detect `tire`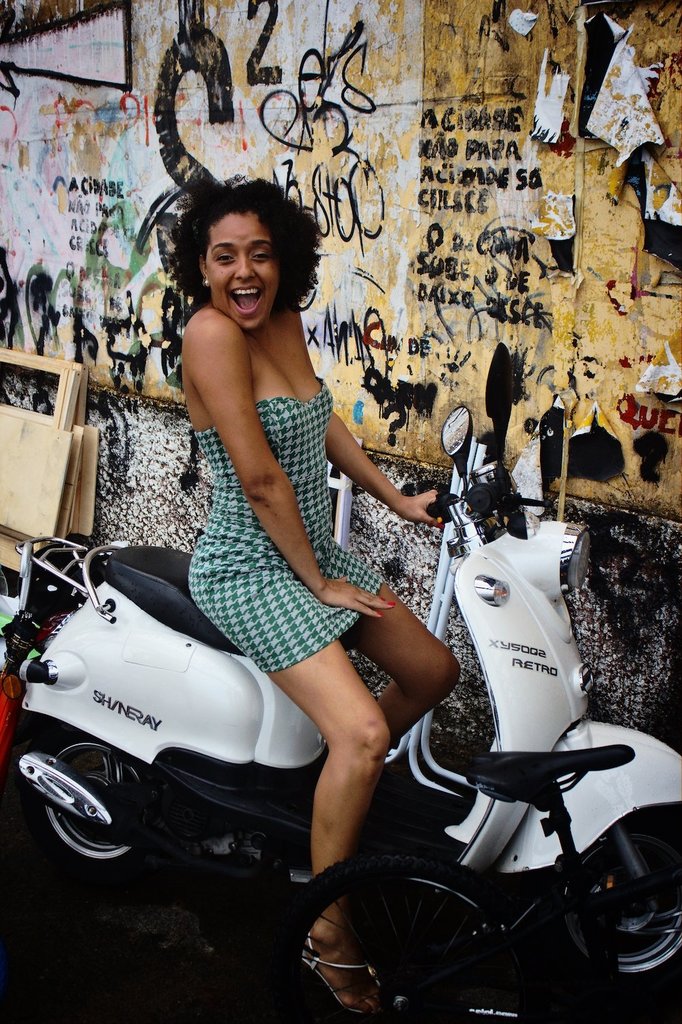
<box>19,739,144,877</box>
